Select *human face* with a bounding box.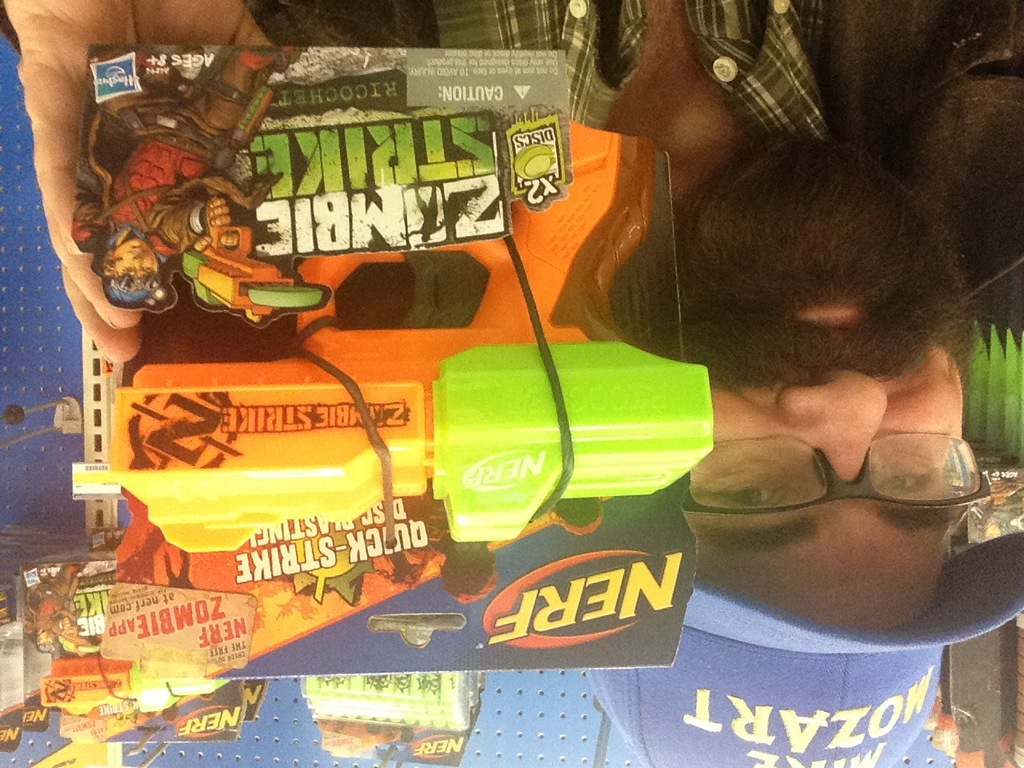
646:268:1023:629.
